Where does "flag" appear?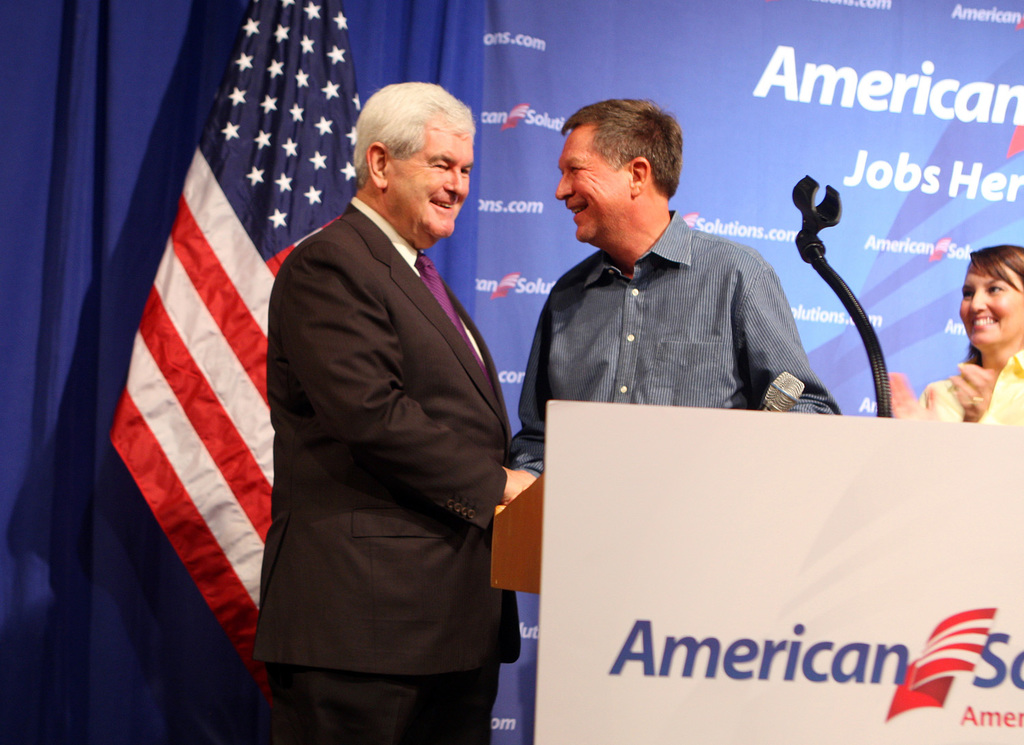
Appears at [x1=107, y1=0, x2=434, y2=686].
